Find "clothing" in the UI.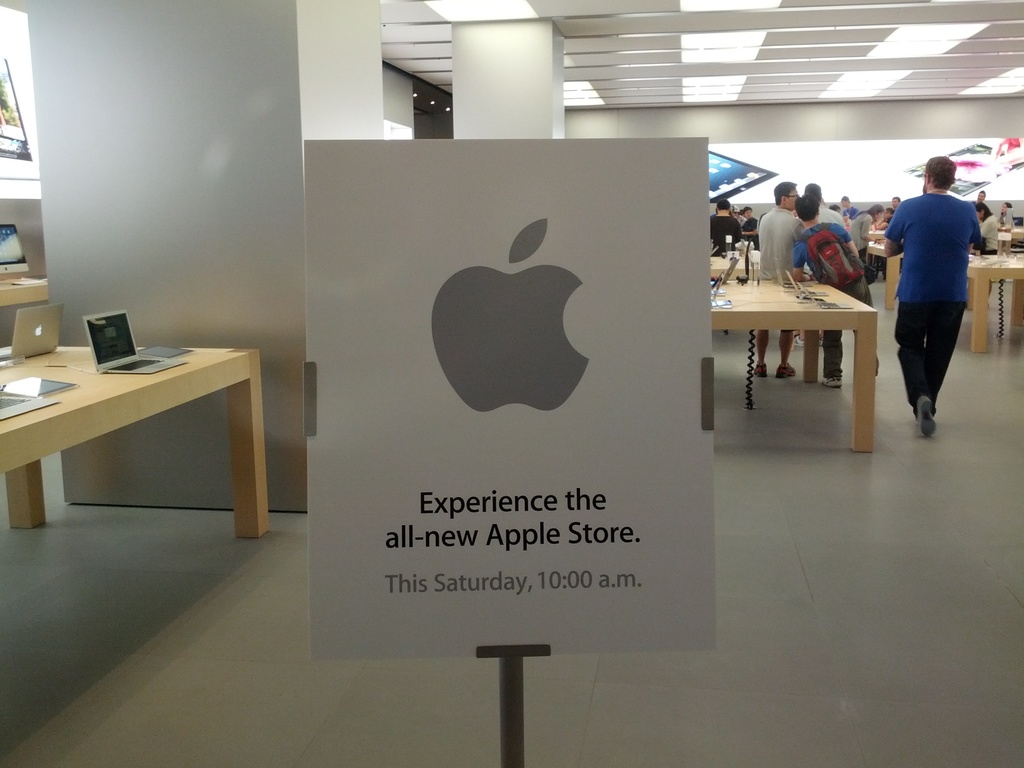
UI element at detection(758, 211, 808, 281).
